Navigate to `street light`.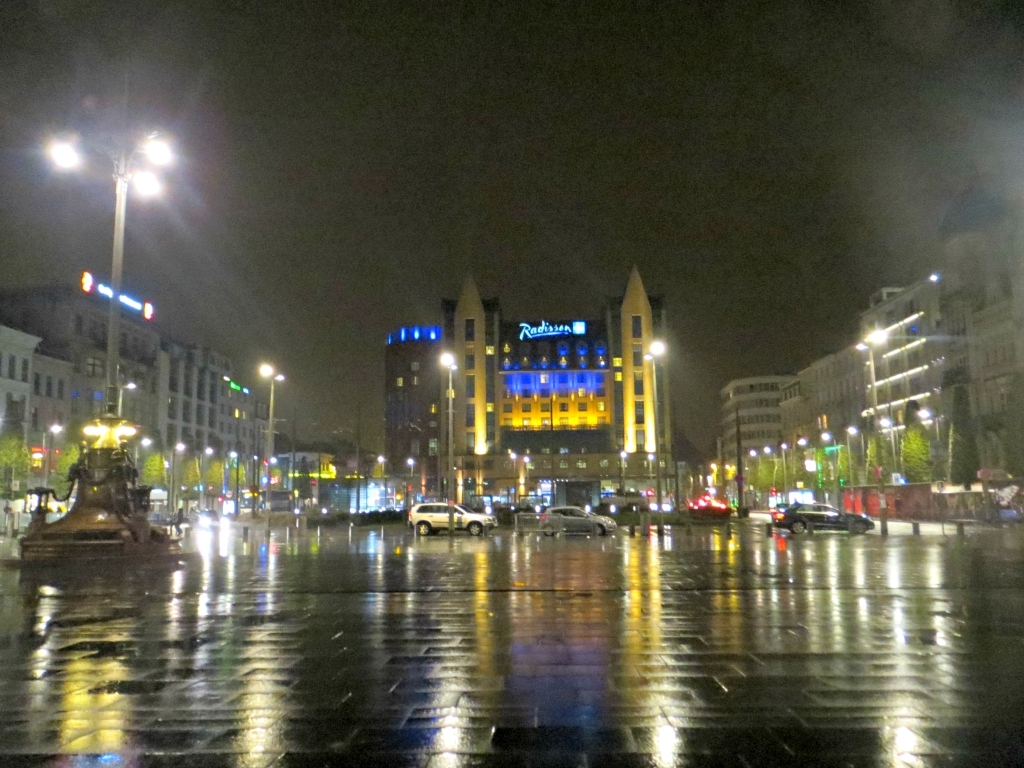
Navigation target: box=[781, 440, 789, 494].
